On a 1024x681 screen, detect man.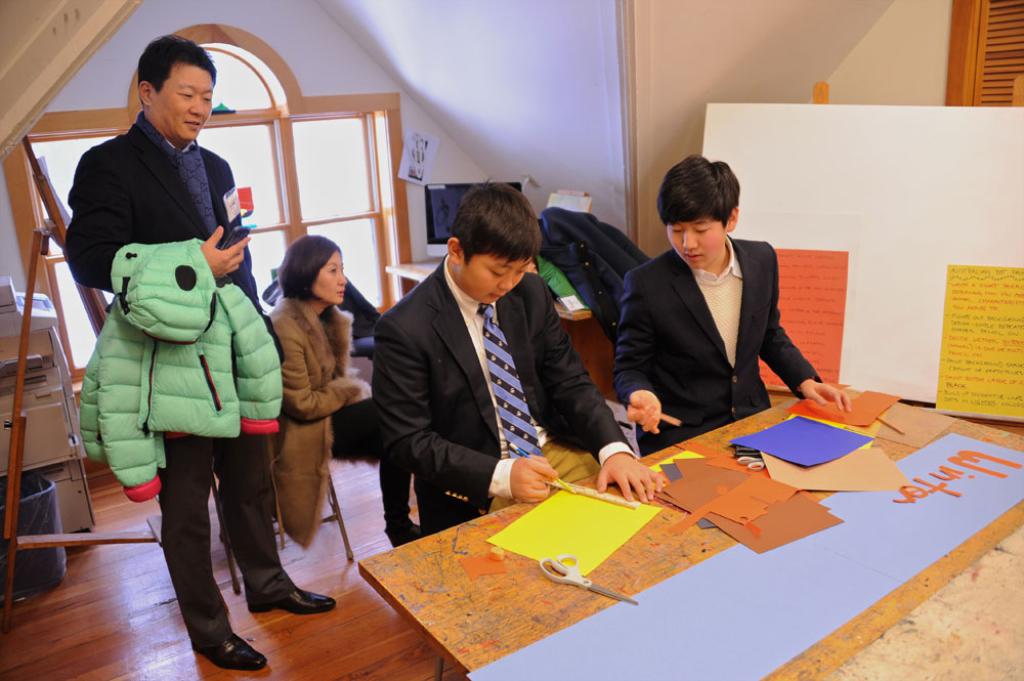
(left=602, top=175, right=848, bottom=448).
